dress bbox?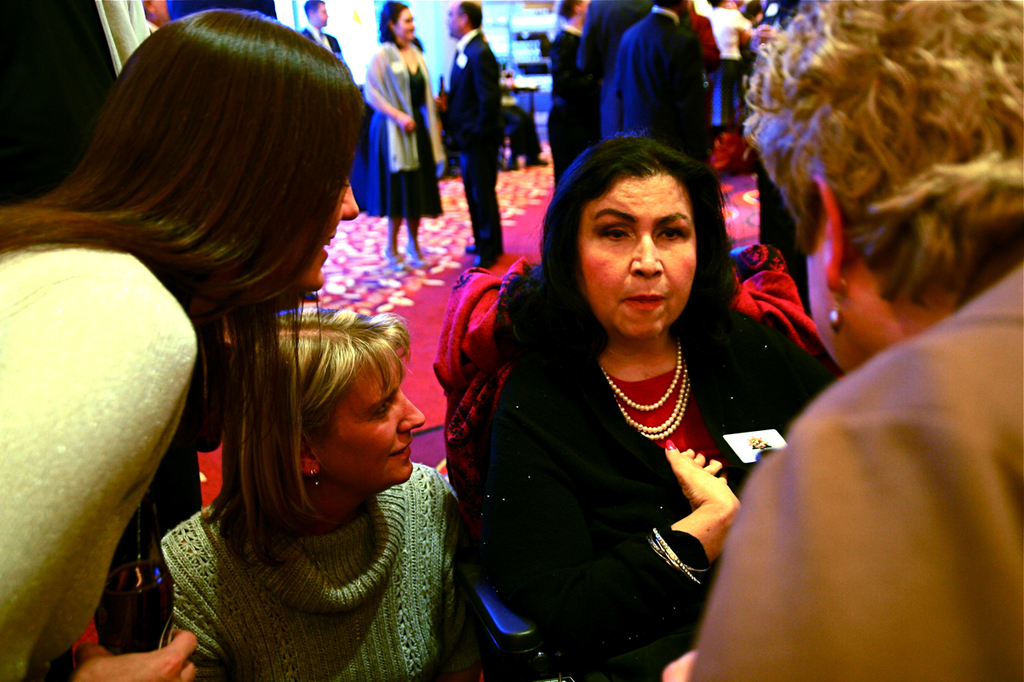
Rect(542, 14, 586, 176)
